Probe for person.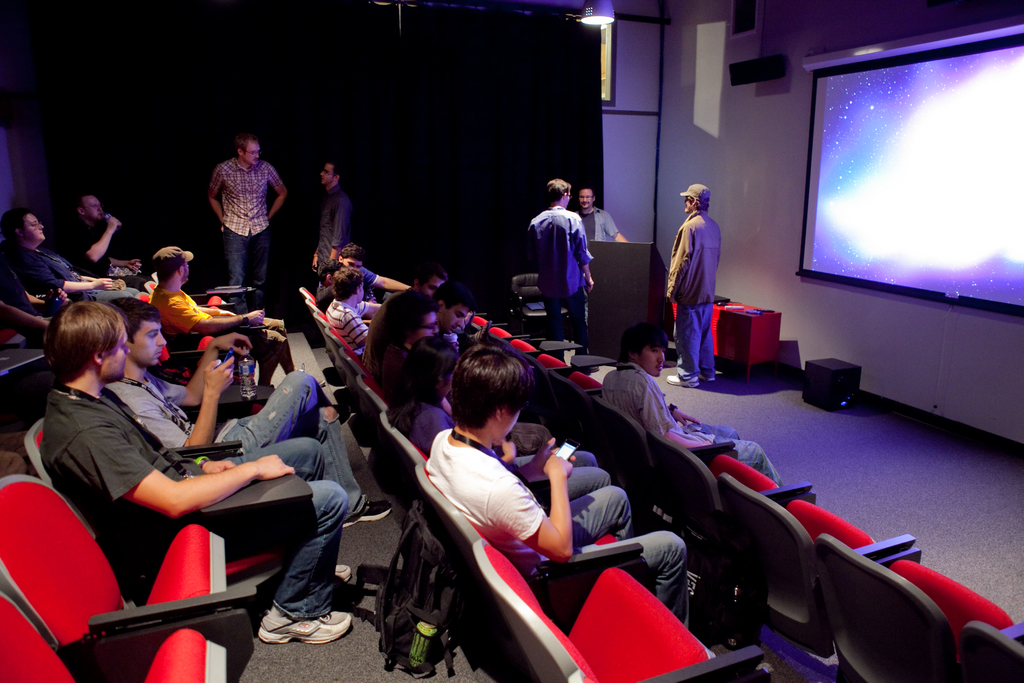
Probe result: <box>340,254,408,288</box>.
